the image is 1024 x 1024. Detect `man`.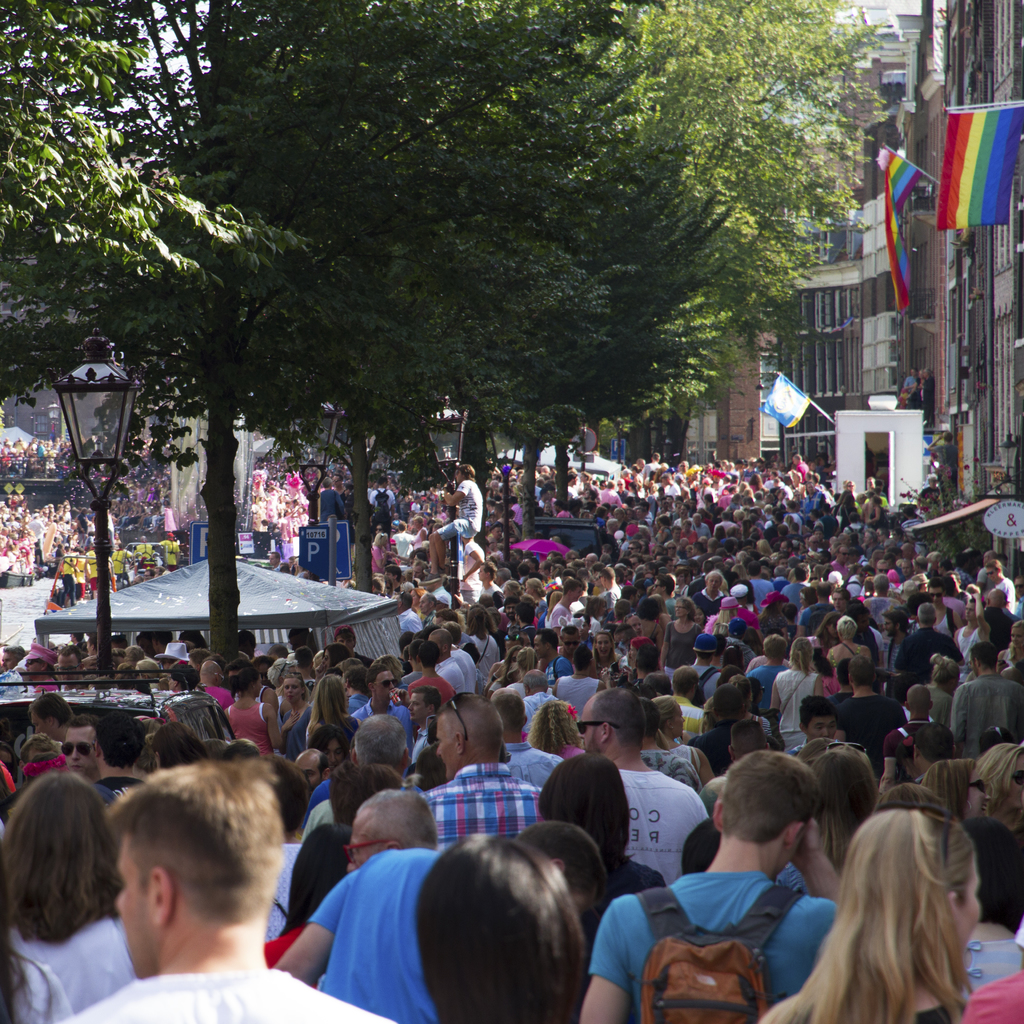
Detection: l=63, t=715, r=97, b=783.
